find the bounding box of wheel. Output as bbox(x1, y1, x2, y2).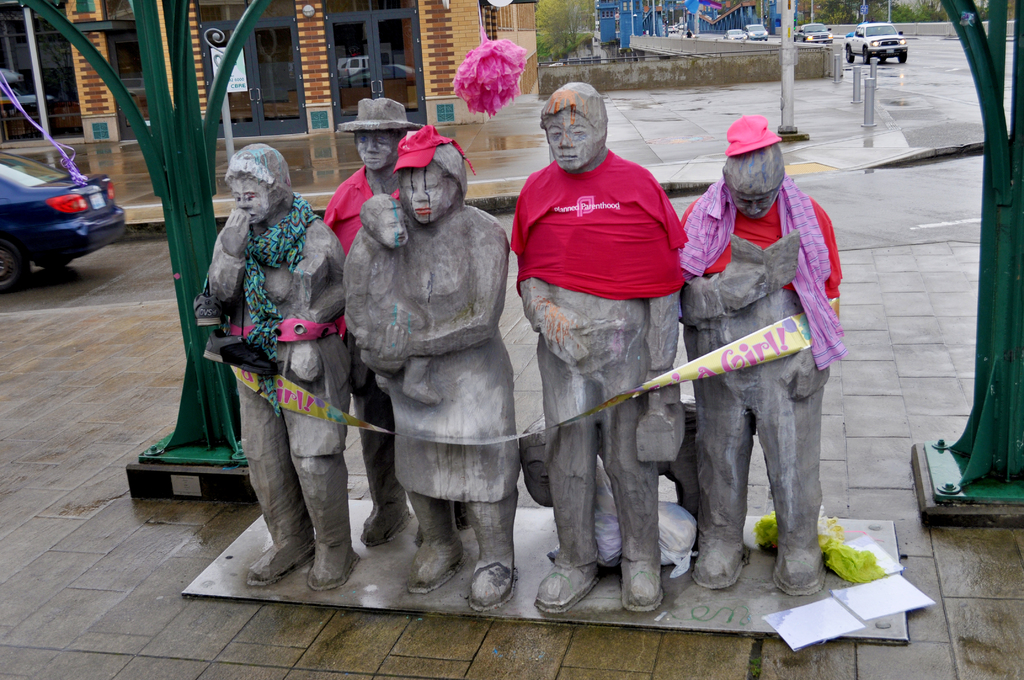
bbox(847, 46, 854, 61).
